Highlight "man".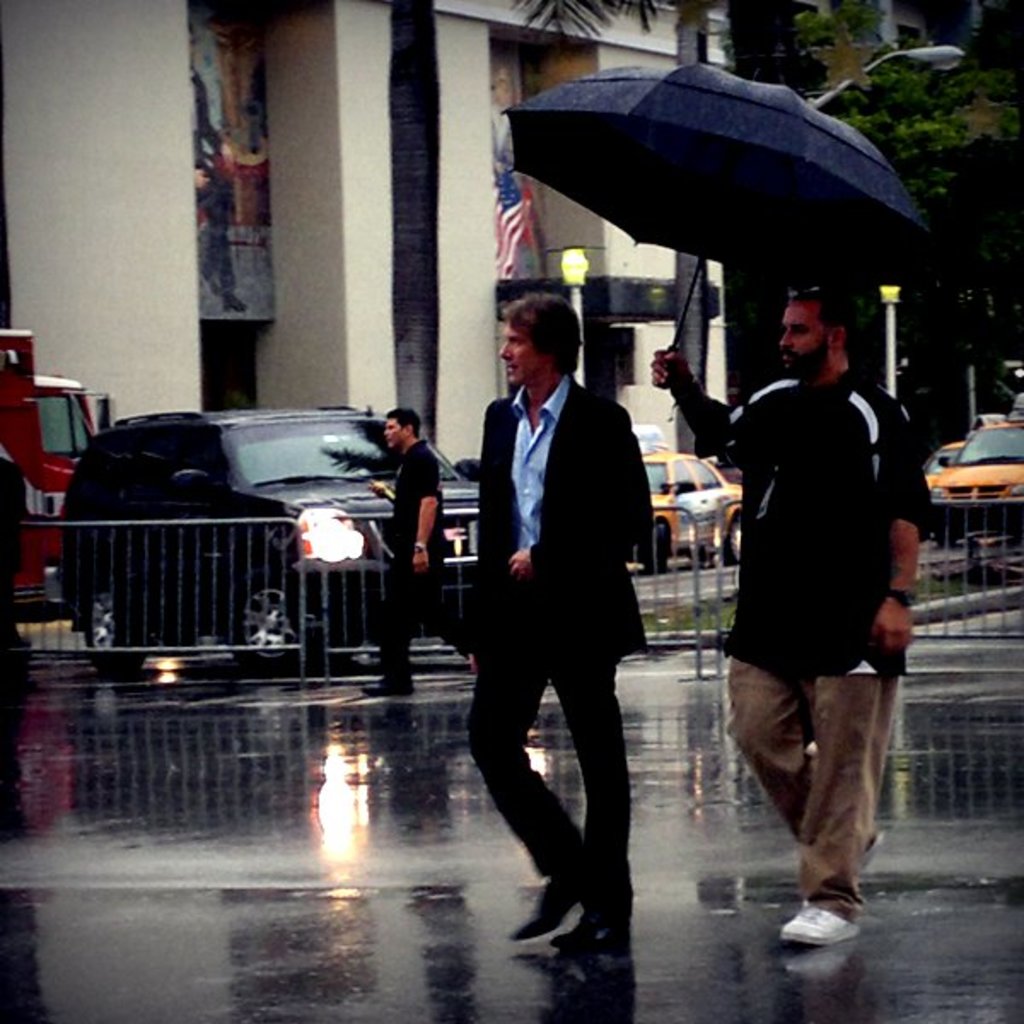
Highlighted region: <box>647,280,928,952</box>.
